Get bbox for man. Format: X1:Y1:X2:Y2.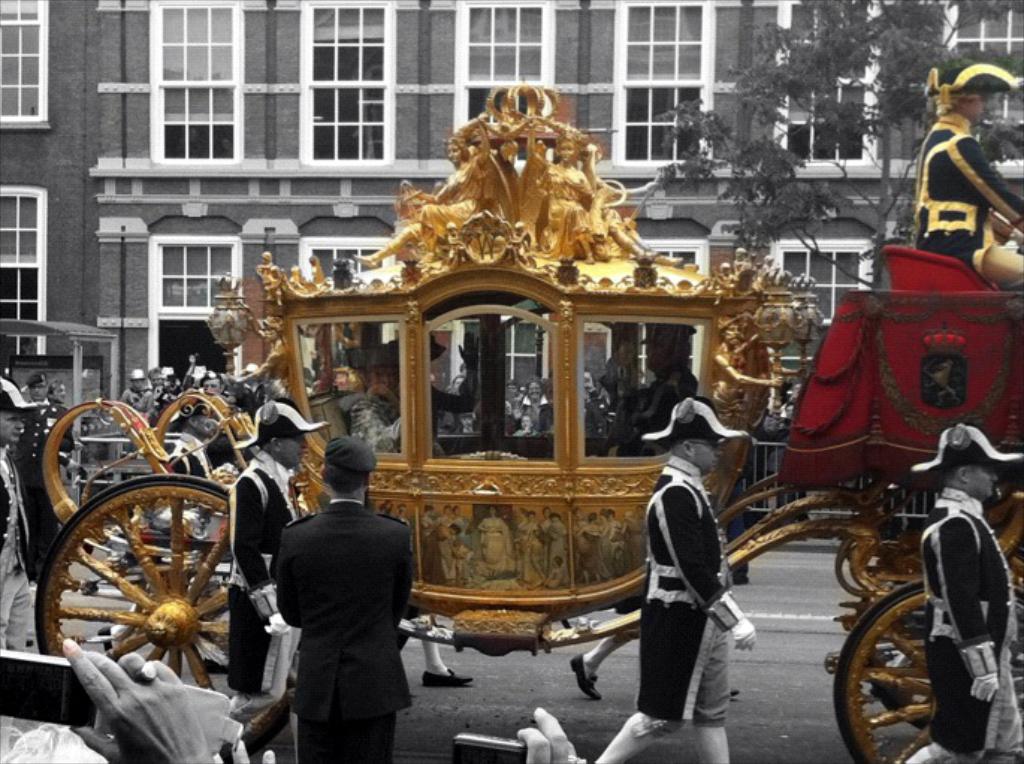
0:380:42:647.
